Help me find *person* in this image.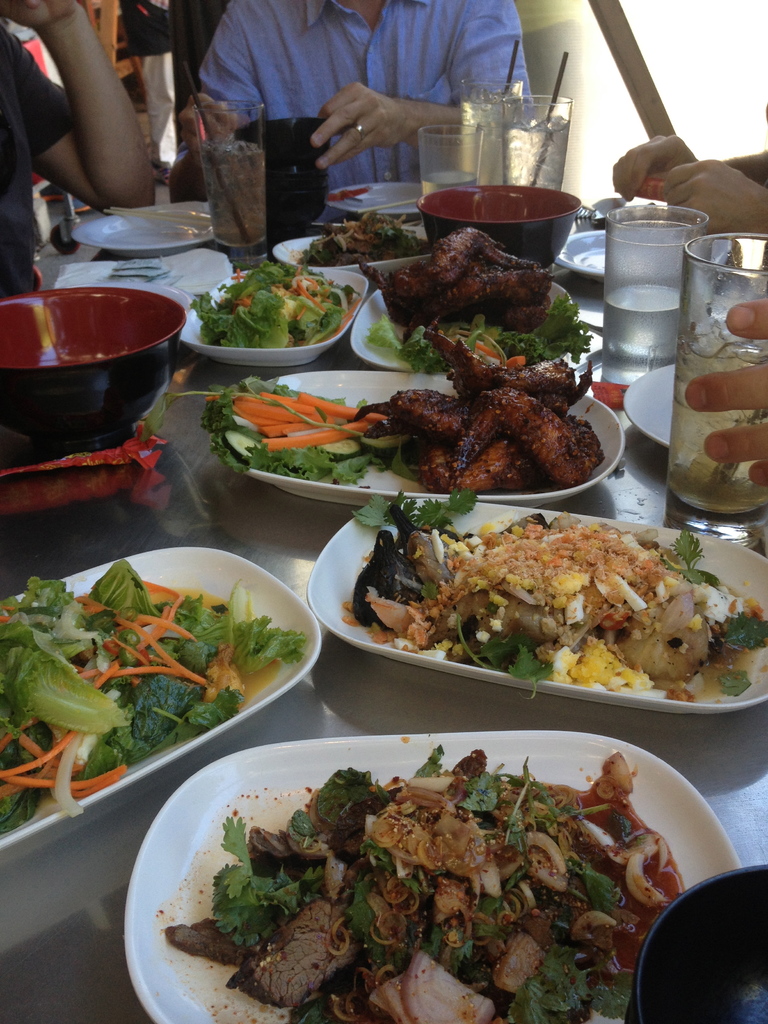
Found it: left=159, top=6, right=550, bottom=220.
